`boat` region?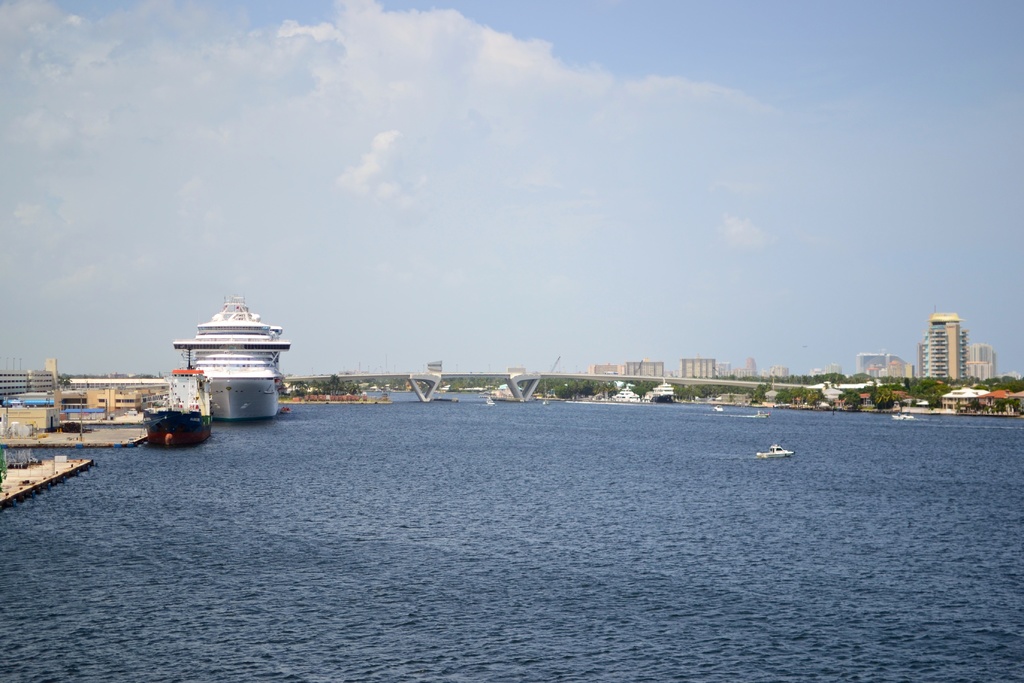
Rect(160, 286, 293, 423)
